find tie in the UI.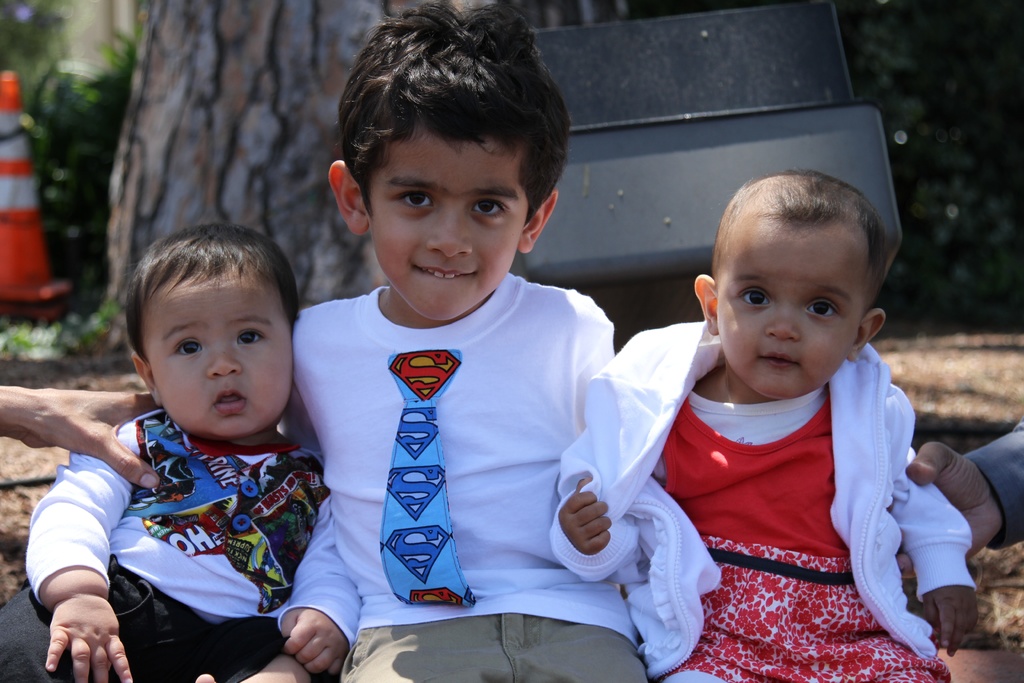
UI element at 381, 345, 463, 603.
